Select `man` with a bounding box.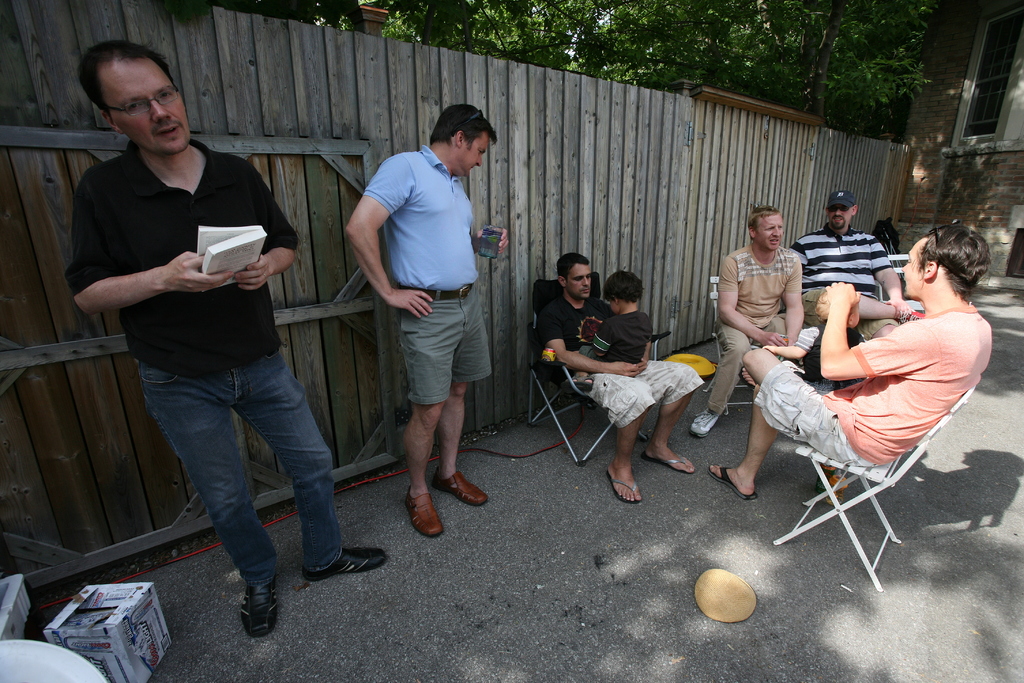
(534,252,696,506).
